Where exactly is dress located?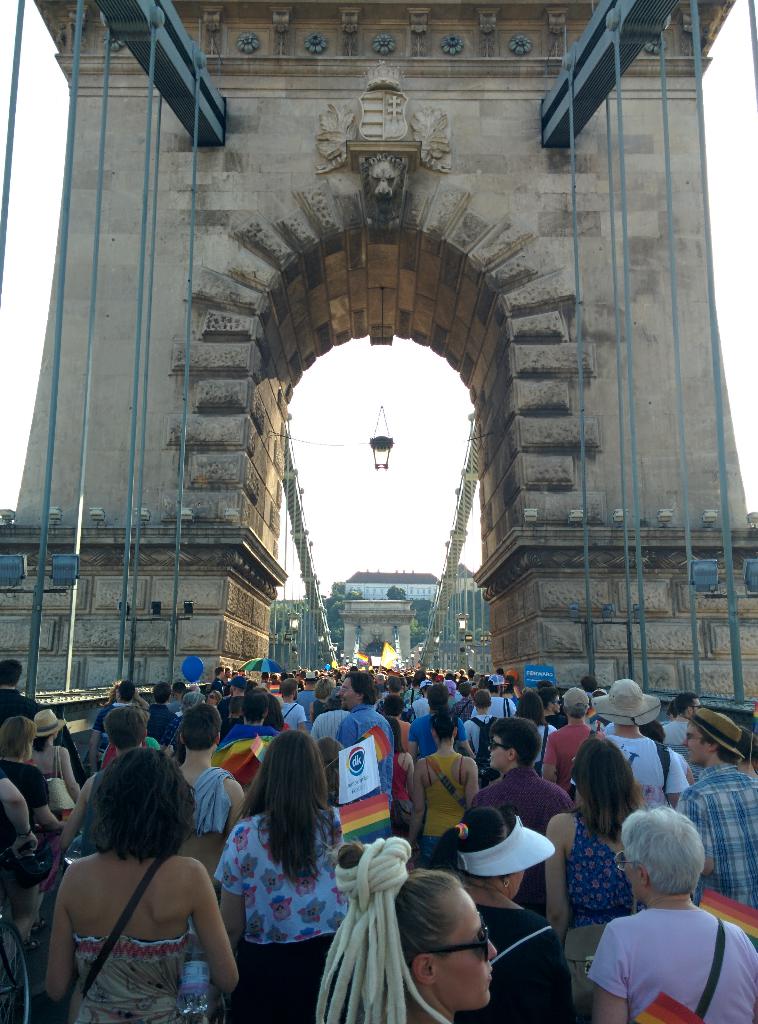
Its bounding box is {"left": 59, "top": 827, "right": 229, "bottom": 1007}.
